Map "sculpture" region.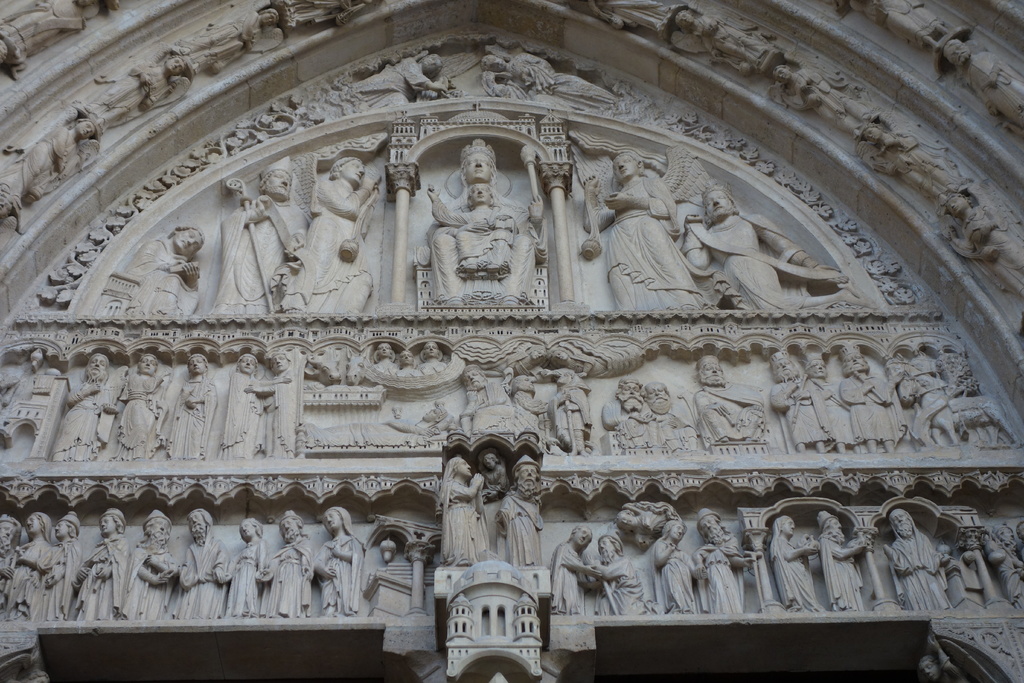
Mapped to x1=683 y1=181 x2=869 y2=309.
